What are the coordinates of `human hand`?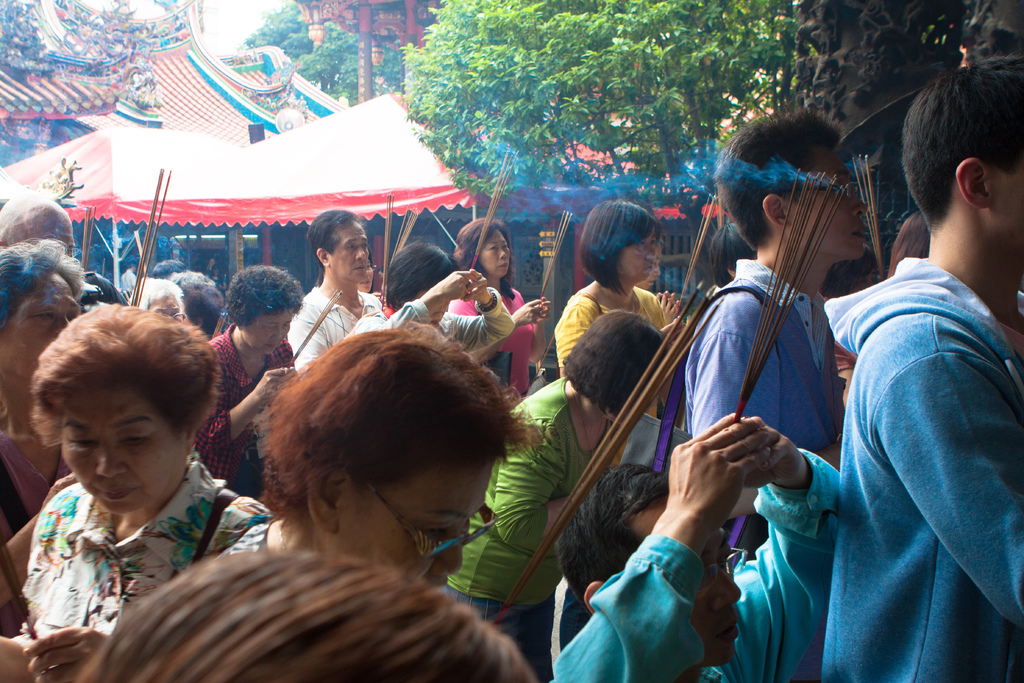
left=748, top=423, right=809, bottom=488.
